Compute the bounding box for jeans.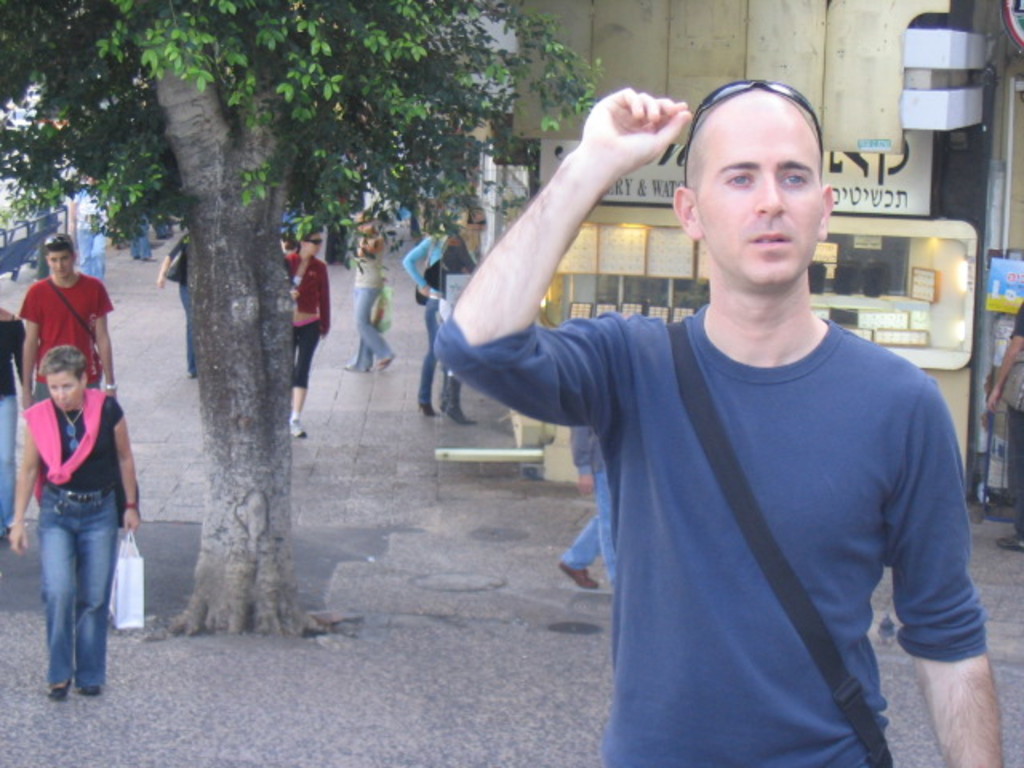
0/398/14/542.
